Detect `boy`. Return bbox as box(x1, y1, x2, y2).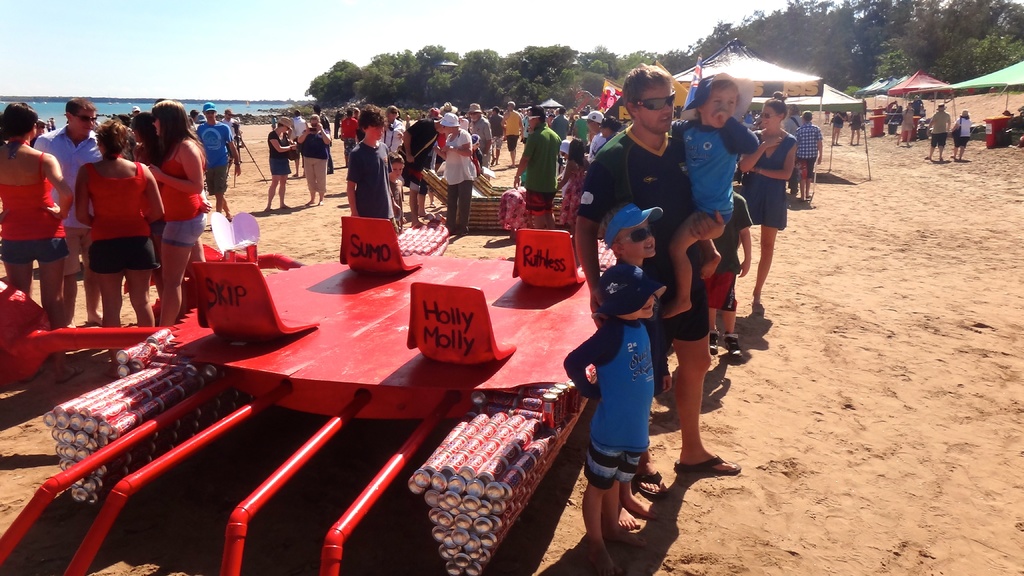
box(667, 68, 760, 324).
